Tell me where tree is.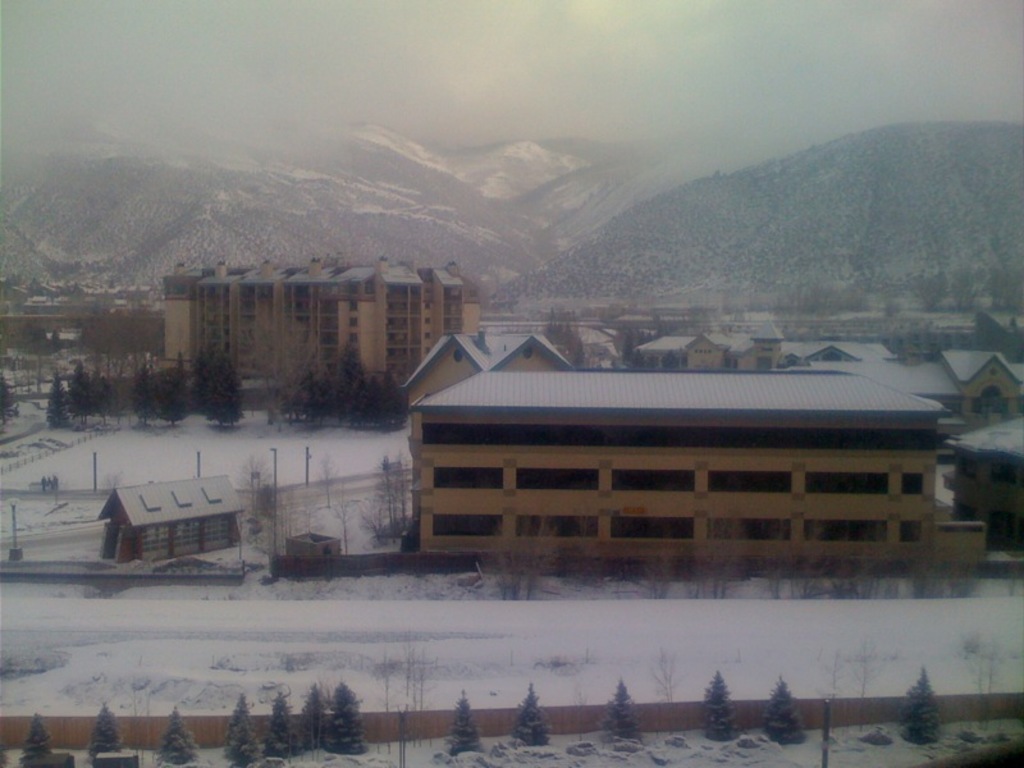
tree is at [left=41, top=364, right=72, bottom=428].
